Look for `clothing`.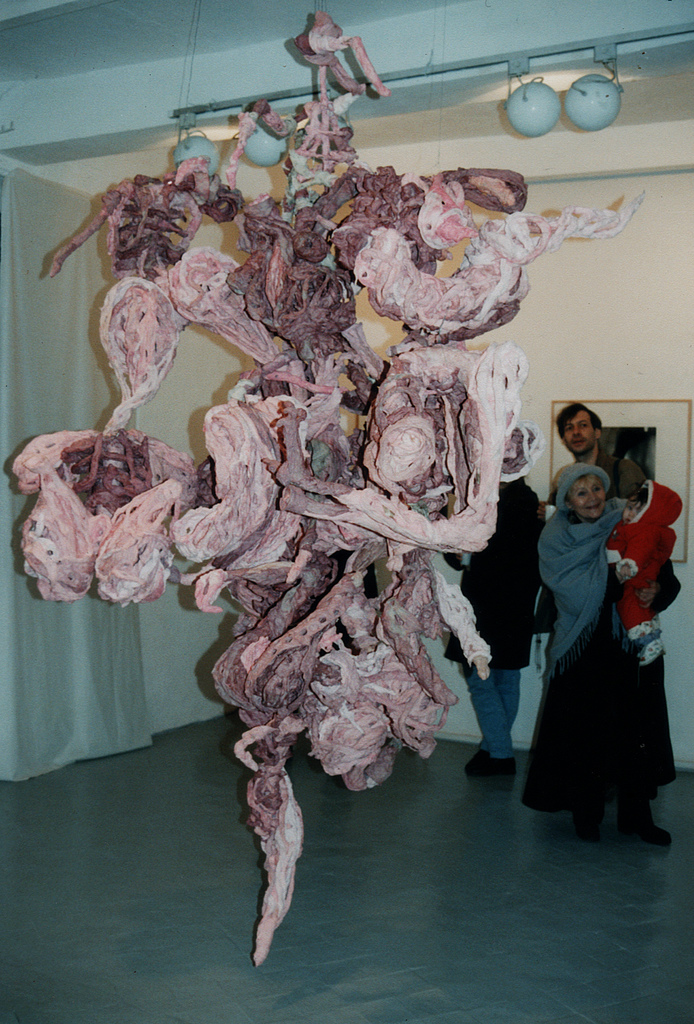
Found: bbox=[602, 484, 685, 653].
